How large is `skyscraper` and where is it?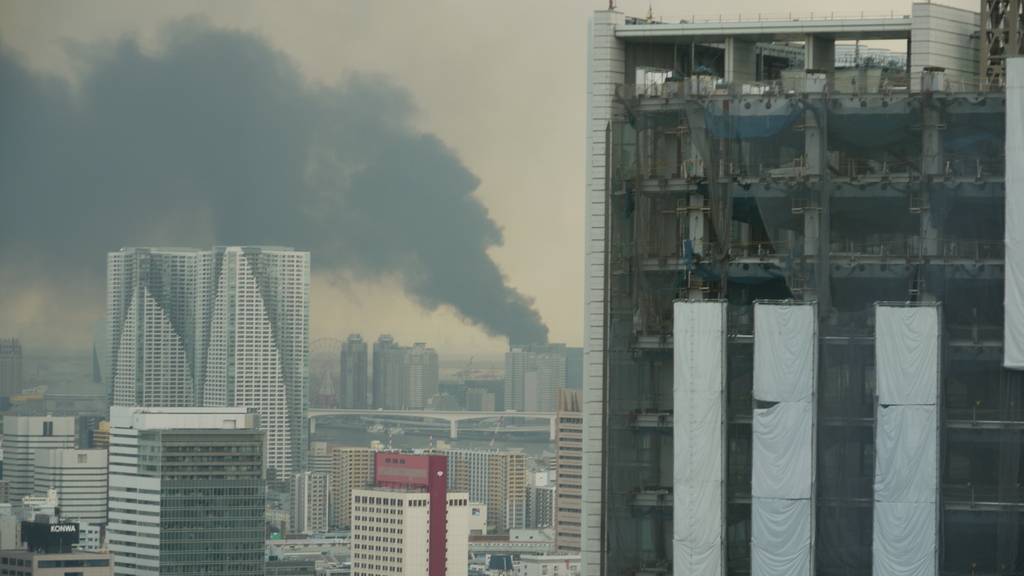
Bounding box: {"x1": 326, "y1": 444, "x2": 376, "y2": 539}.
